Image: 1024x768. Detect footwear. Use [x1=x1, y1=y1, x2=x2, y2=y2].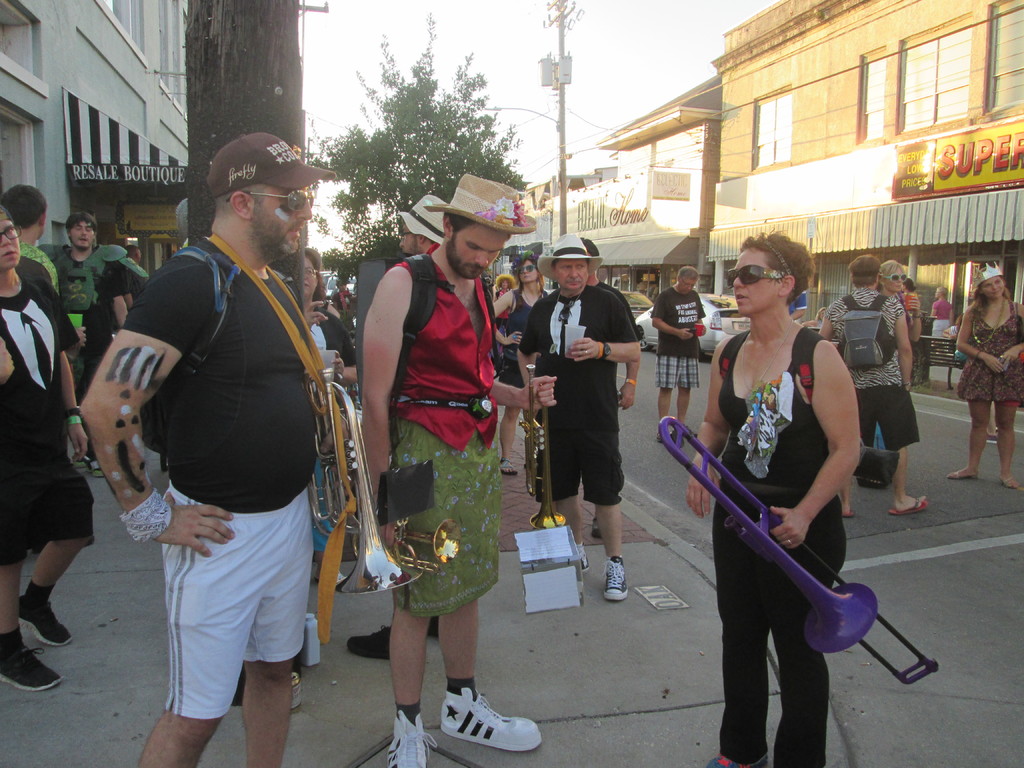
[x1=887, y1=495, x2=932, y2=518].
